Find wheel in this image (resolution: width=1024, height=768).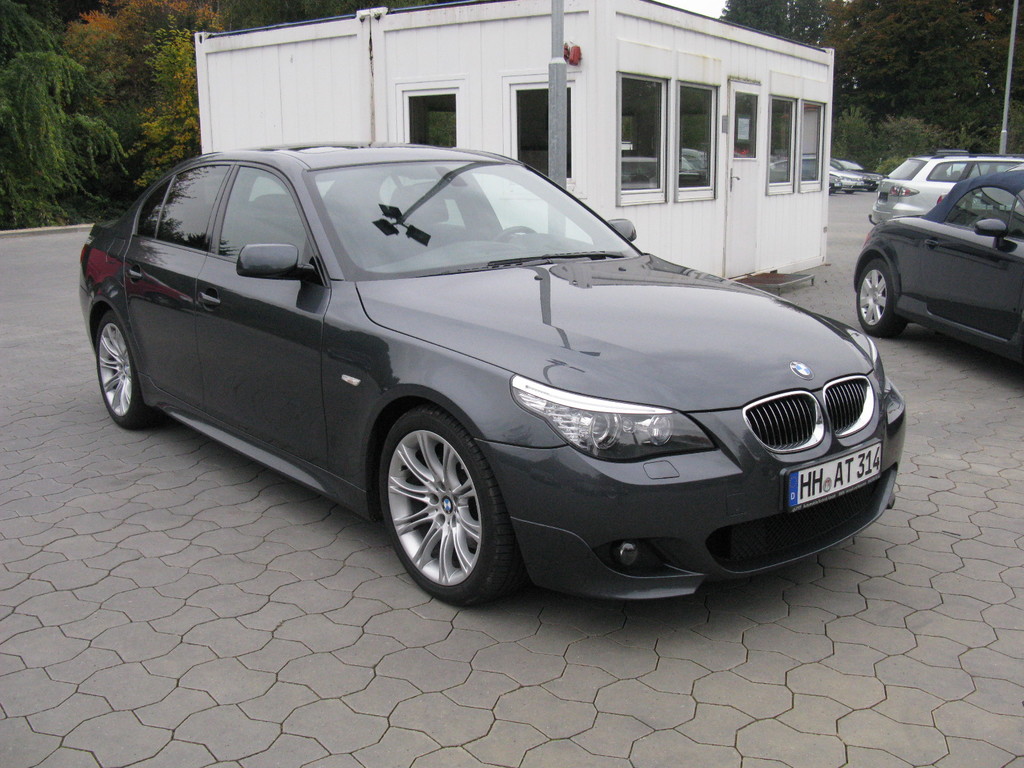
[left=96, top=309, right=159, bottom=431].
